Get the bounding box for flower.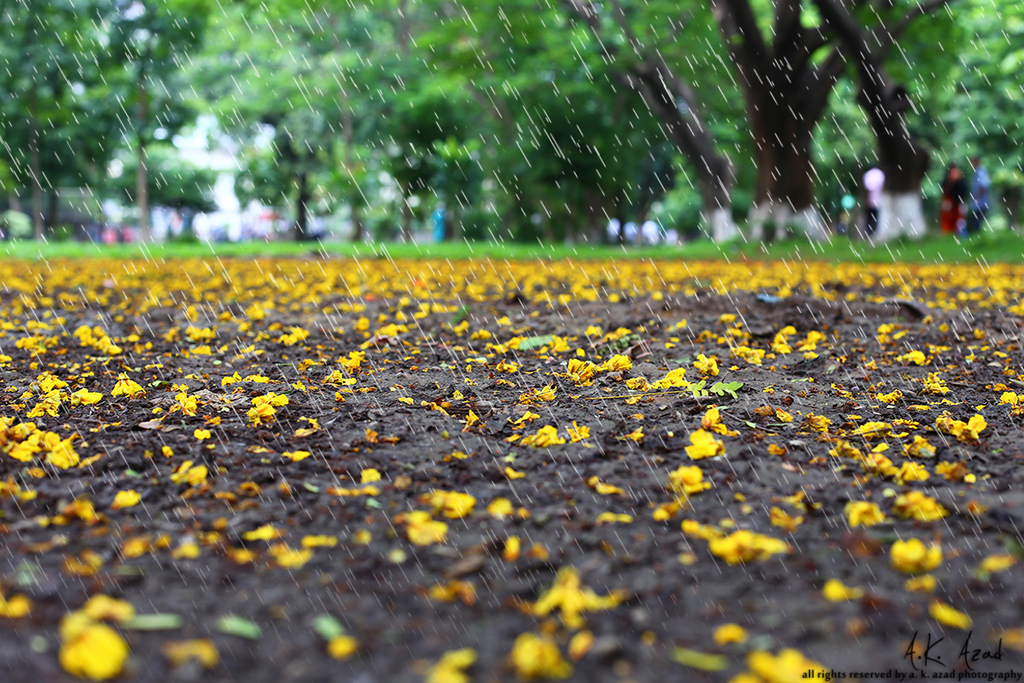
box(847, 494, 884, 526).
